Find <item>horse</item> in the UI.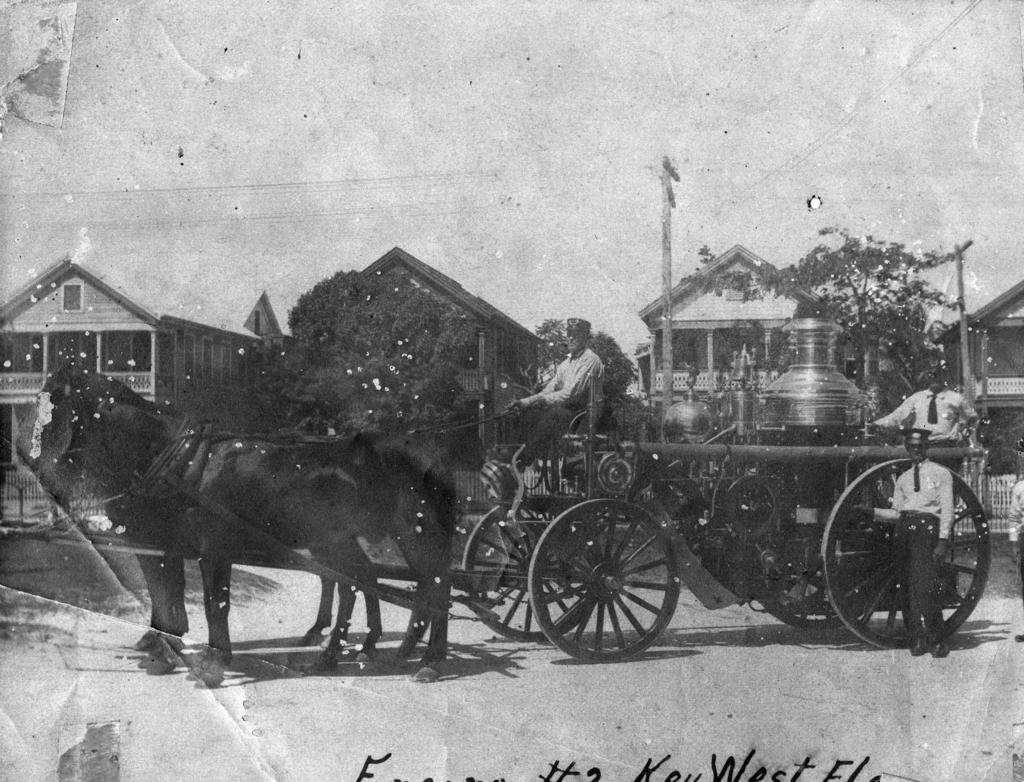
UI element at 32/390/460/683.
